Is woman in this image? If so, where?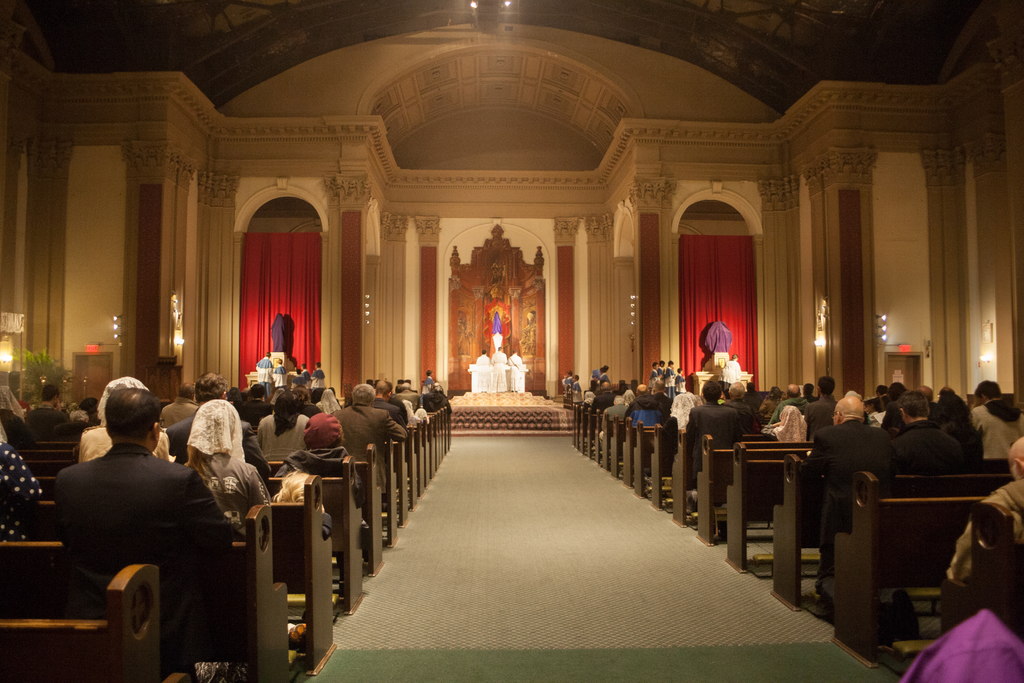
Yes, at 79:375:166:467.
